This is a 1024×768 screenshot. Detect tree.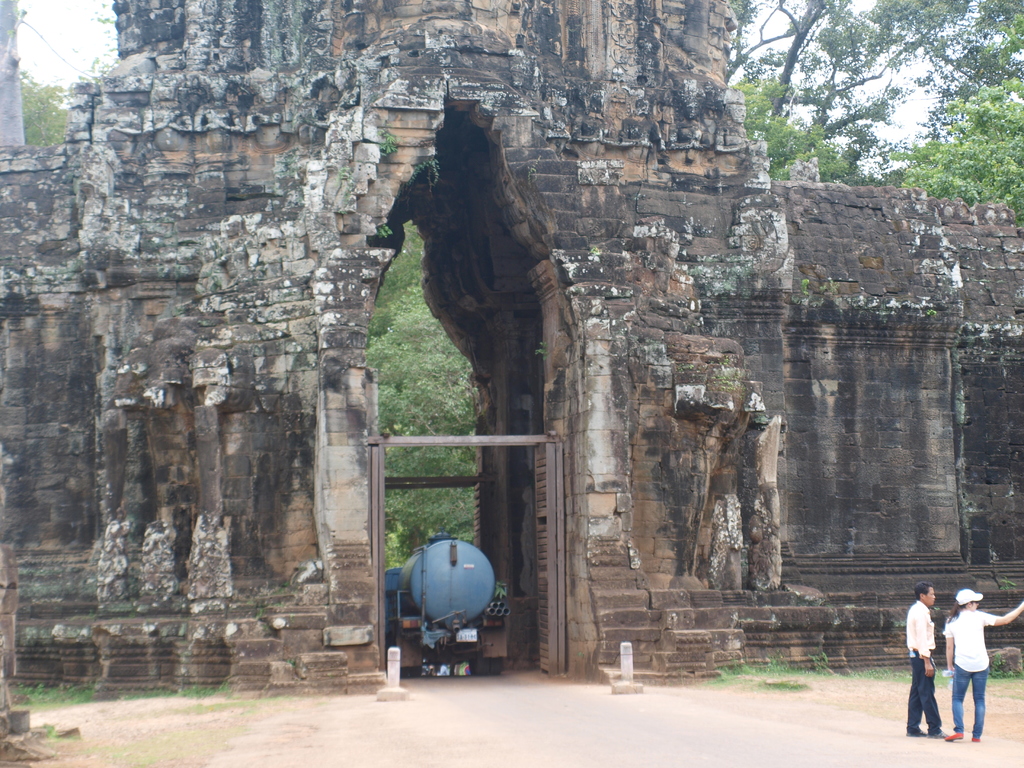
(13, 54, 88, 145).
